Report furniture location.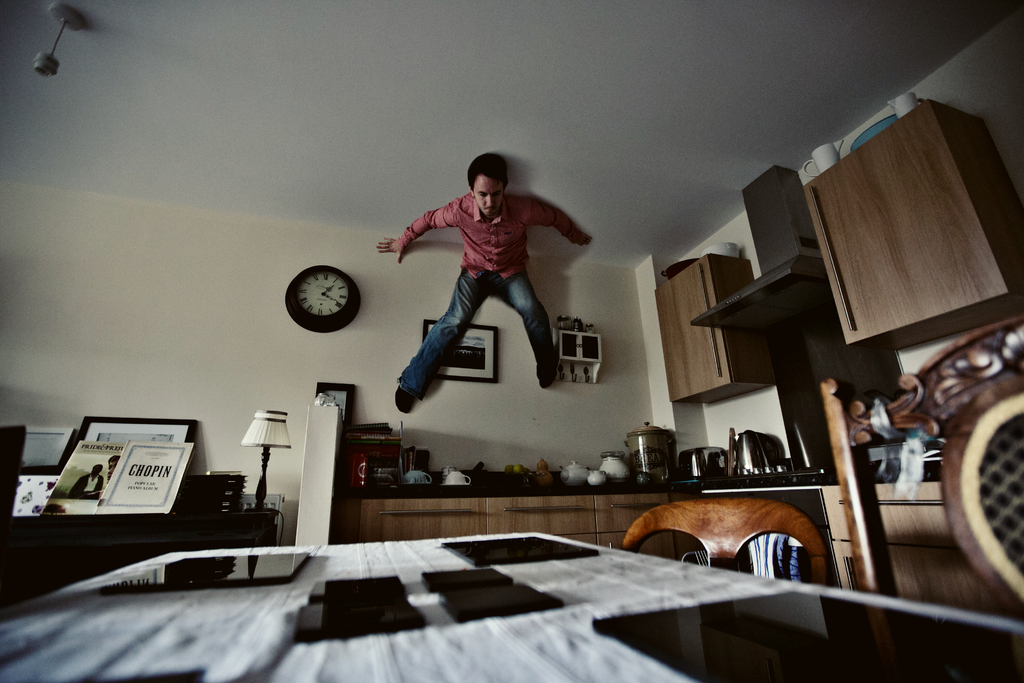
Report: select_region(822, 322, 1023, 614).
